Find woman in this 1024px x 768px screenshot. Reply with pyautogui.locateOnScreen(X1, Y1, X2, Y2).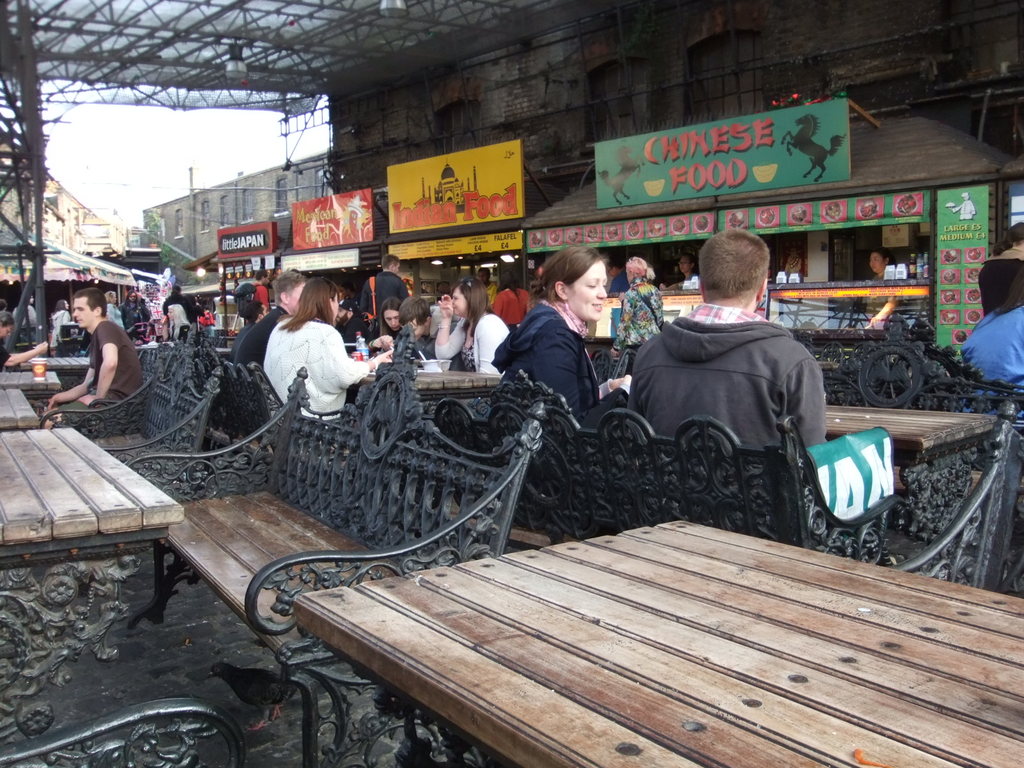
pyautogui.locateOnScreen(428, 274, 513, 381).
